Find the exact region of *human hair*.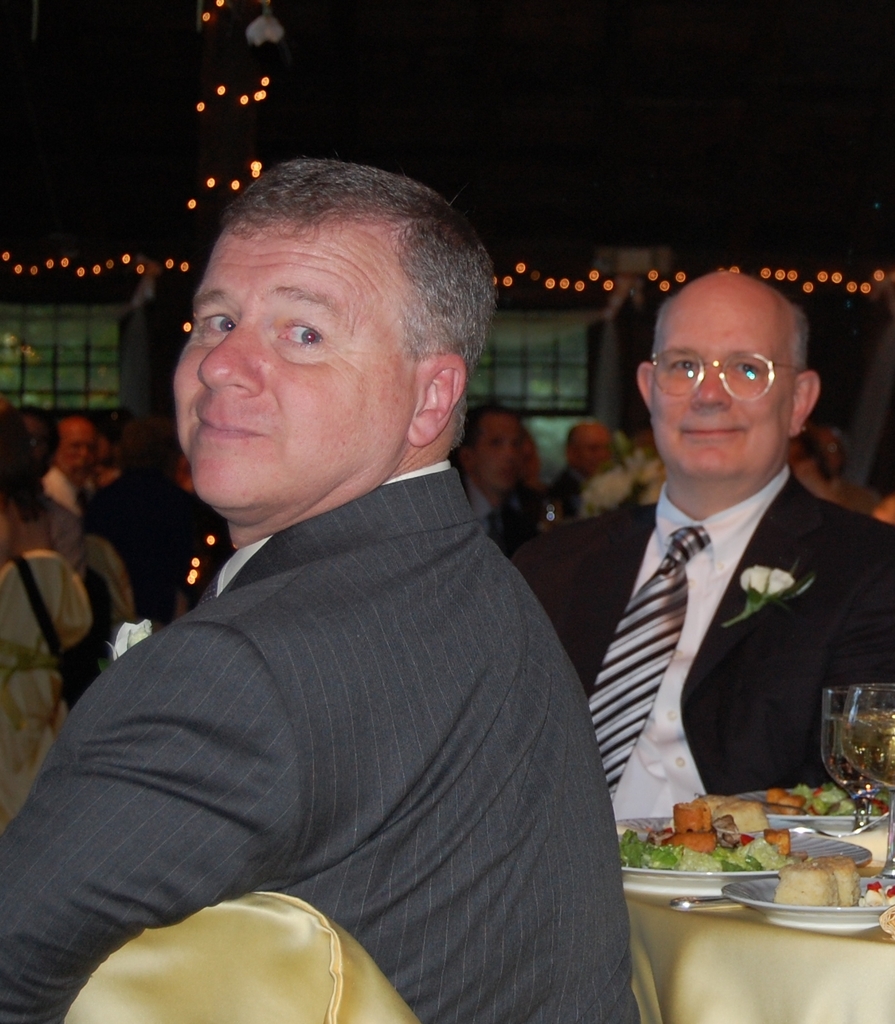
Exact region: <region>112, 417, 184, 496</region>.
